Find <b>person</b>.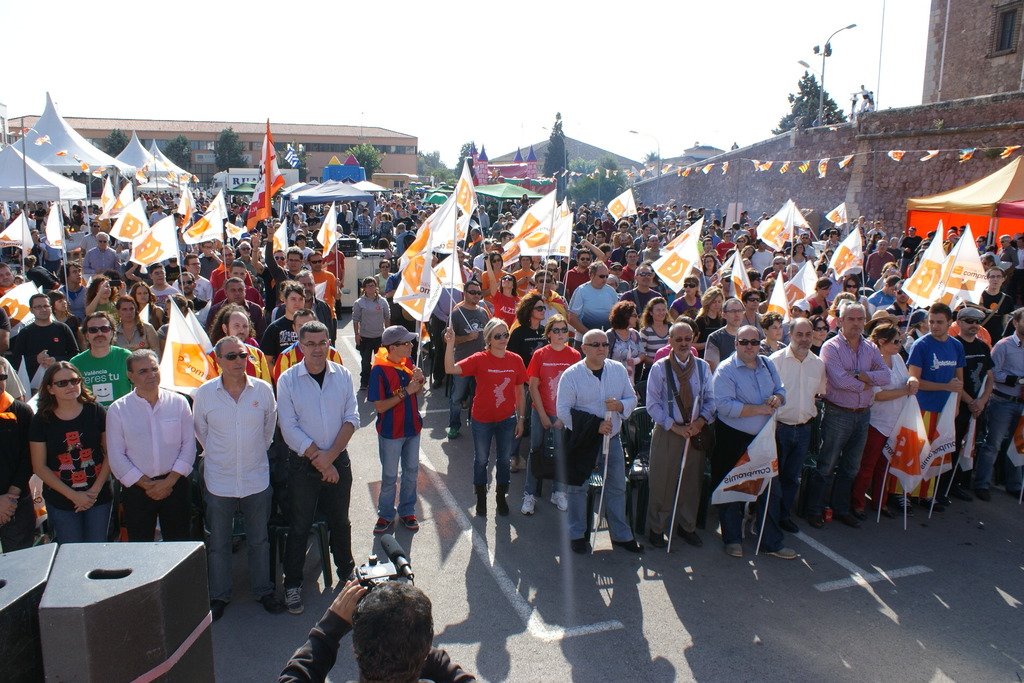
{"x1": 639, "y1": 300, "x2": 671, "y2": 371}.
